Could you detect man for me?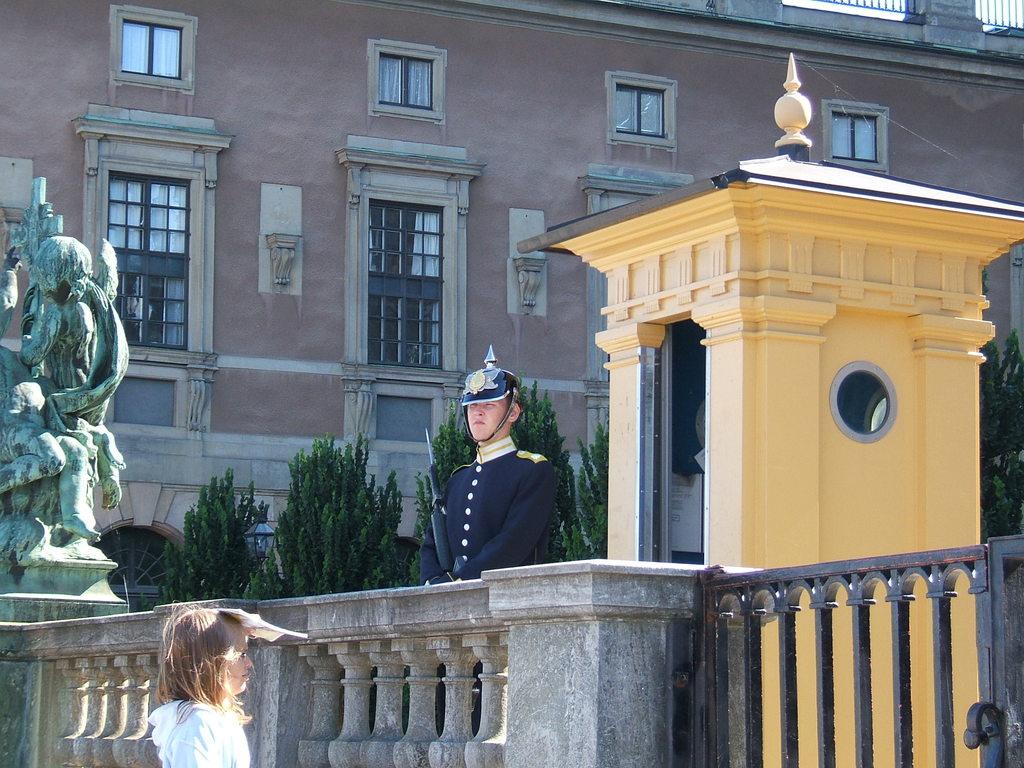
Detection result: {"left": 429, "top": 358, "right": 556, "bottom": 580}.
